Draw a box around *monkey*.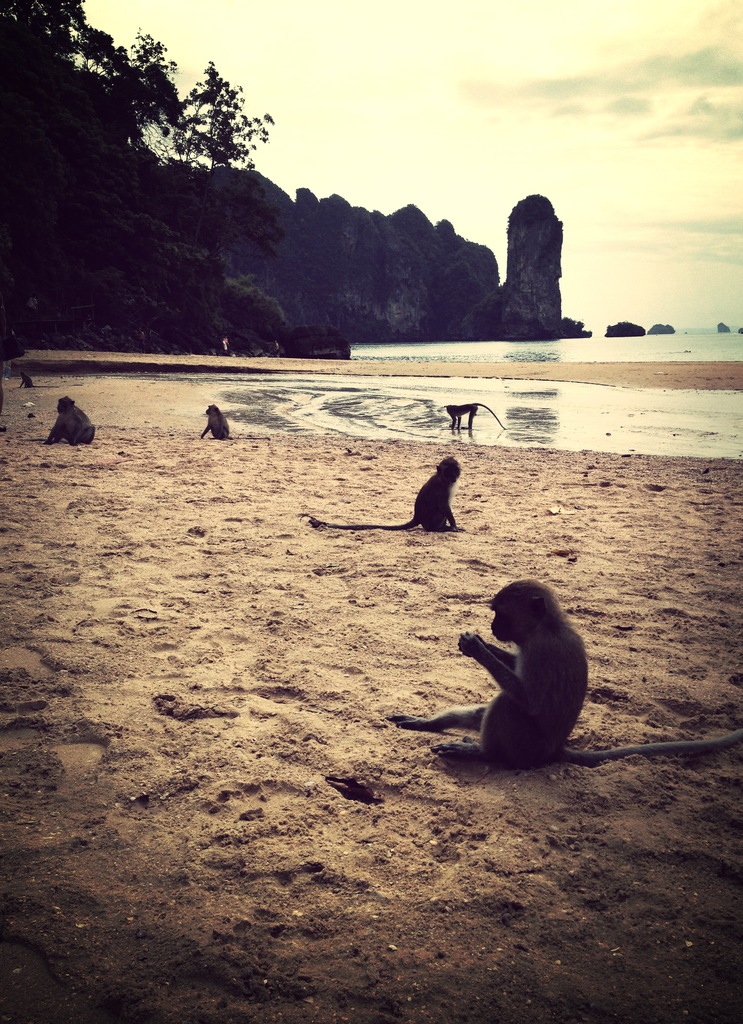
<box>19,392,103,447</box>.
